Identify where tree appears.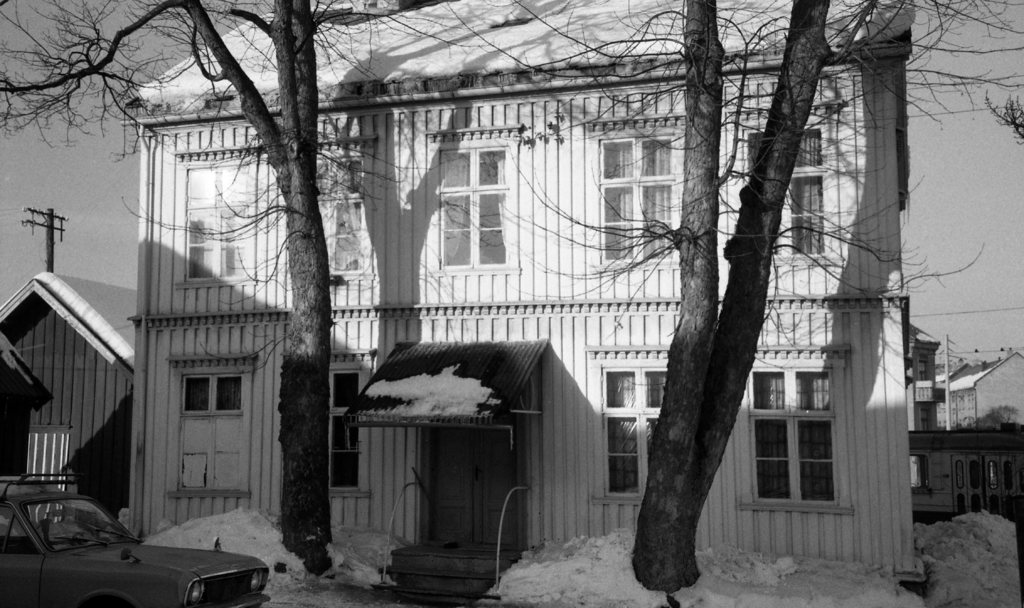
Appears at (0,0,588,571).
